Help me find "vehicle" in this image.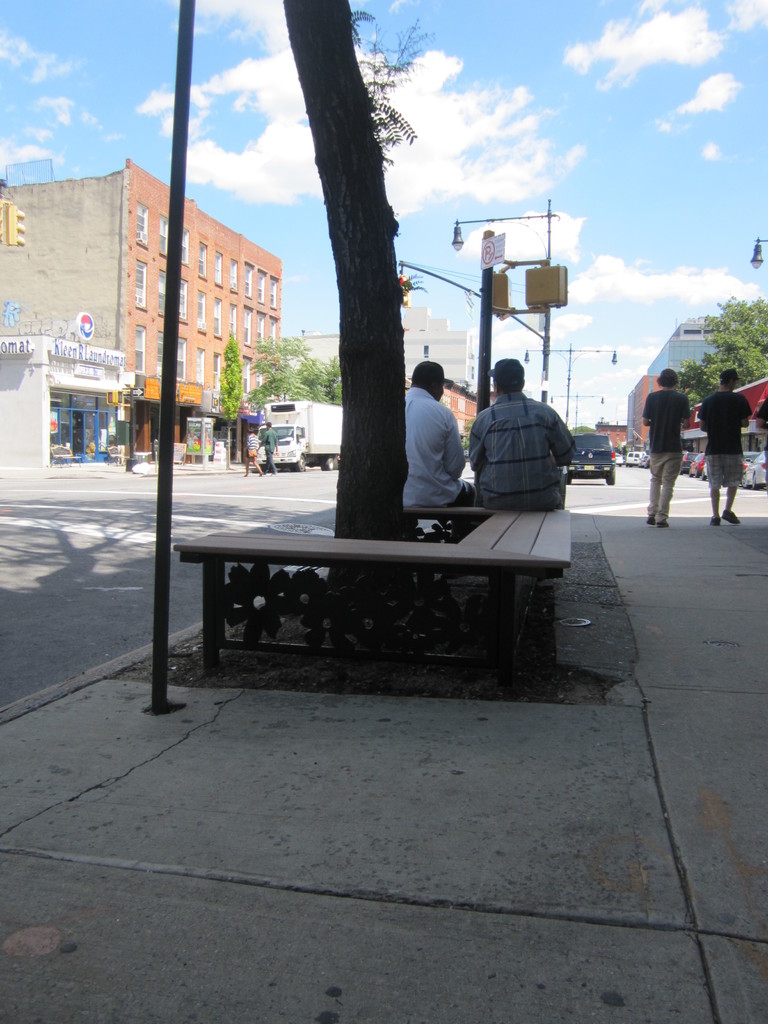
Found it: pyautogui.locateOnScreen(565, 428, 617, 488).
